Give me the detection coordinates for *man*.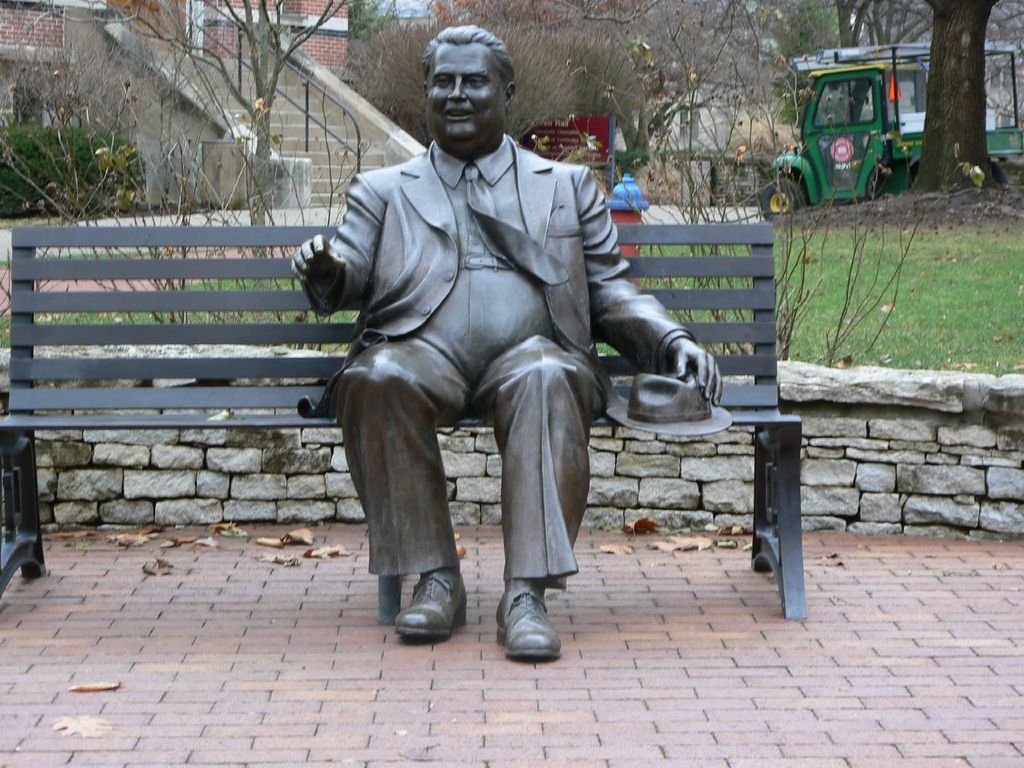
(x1=280, y1=23, x2=699, y2=682).
